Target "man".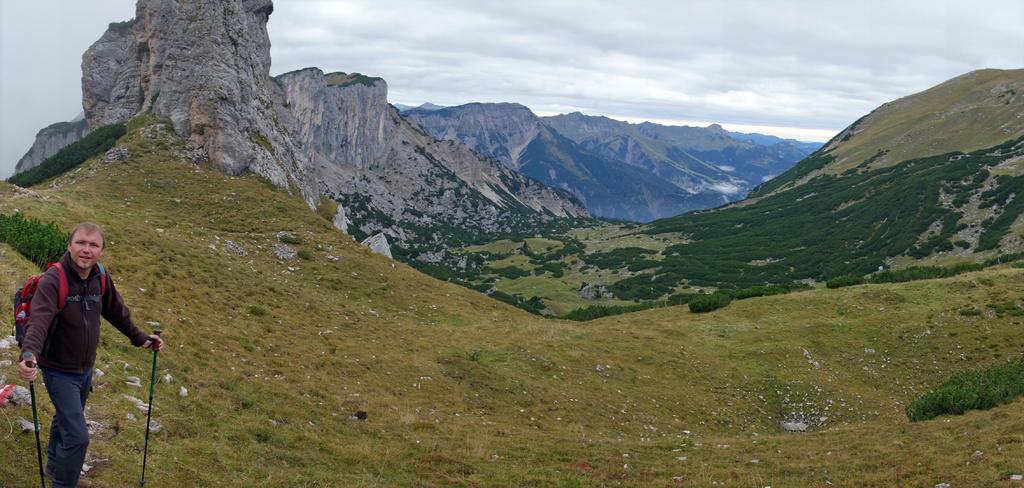
Target region: [12, 203, 154, 476].
